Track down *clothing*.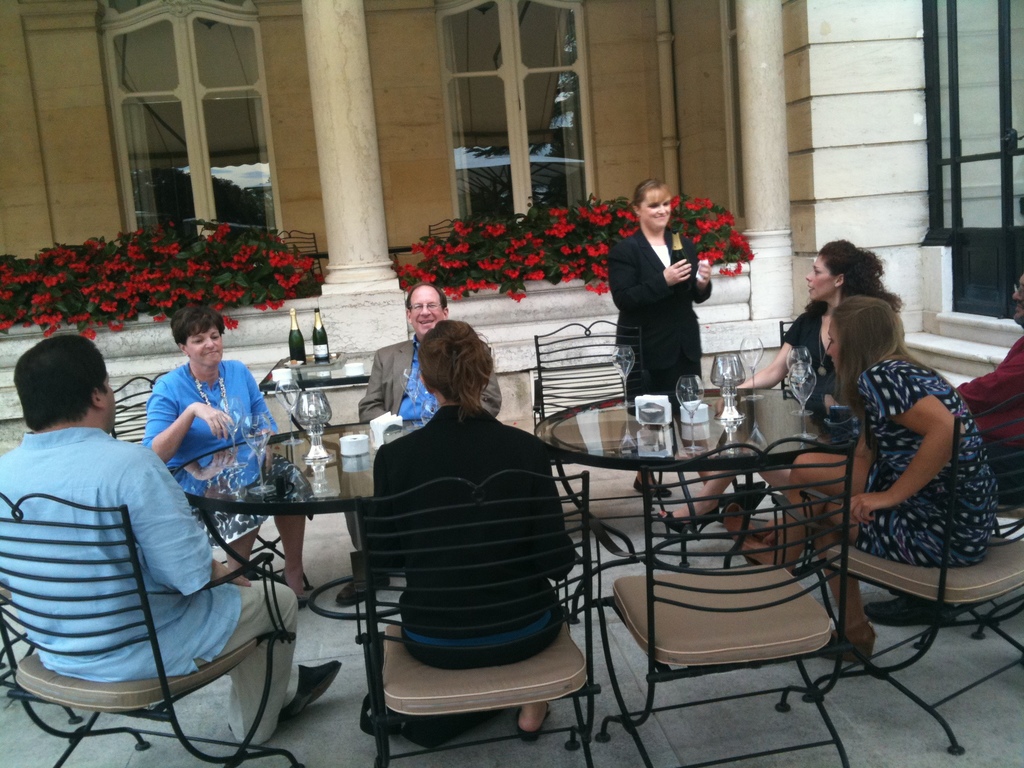
Tracked to 148, 368, 278, 465.
